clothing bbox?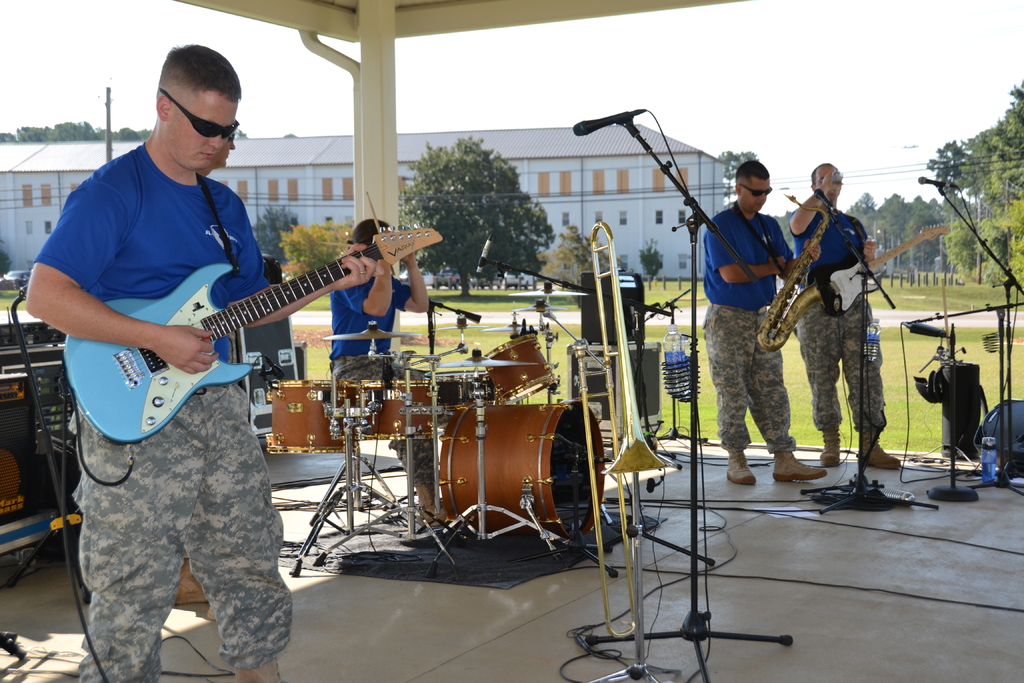
<region>703, 208, 796, 457</region>
